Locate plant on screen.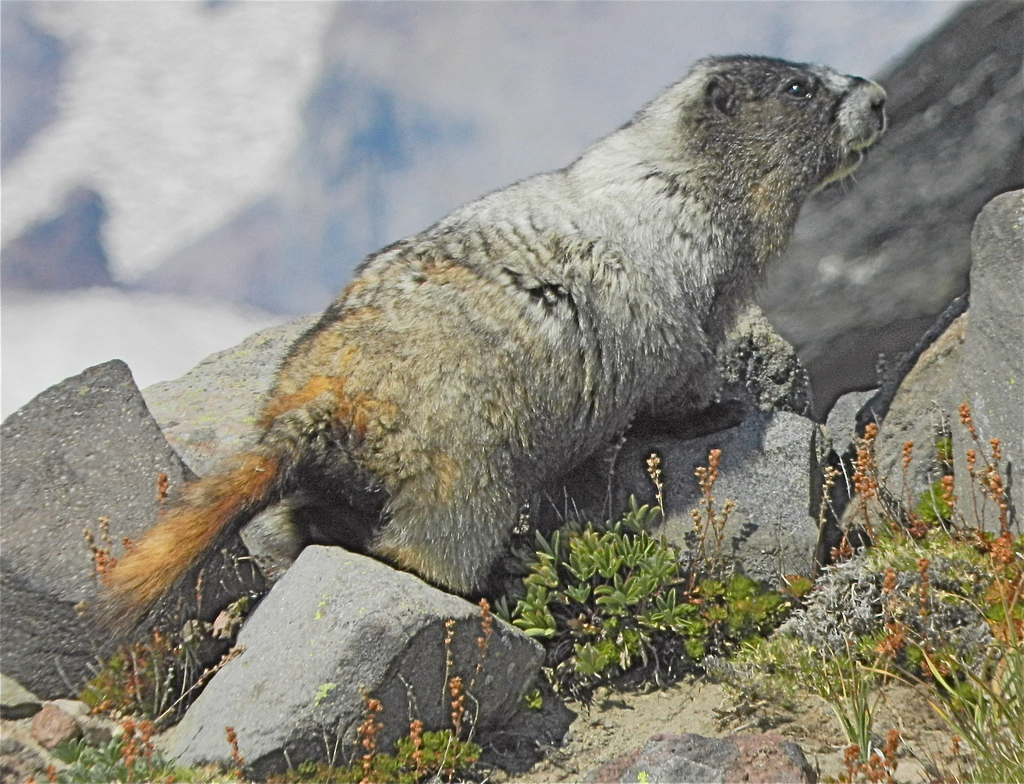
On screen at (5,716,252,783).
